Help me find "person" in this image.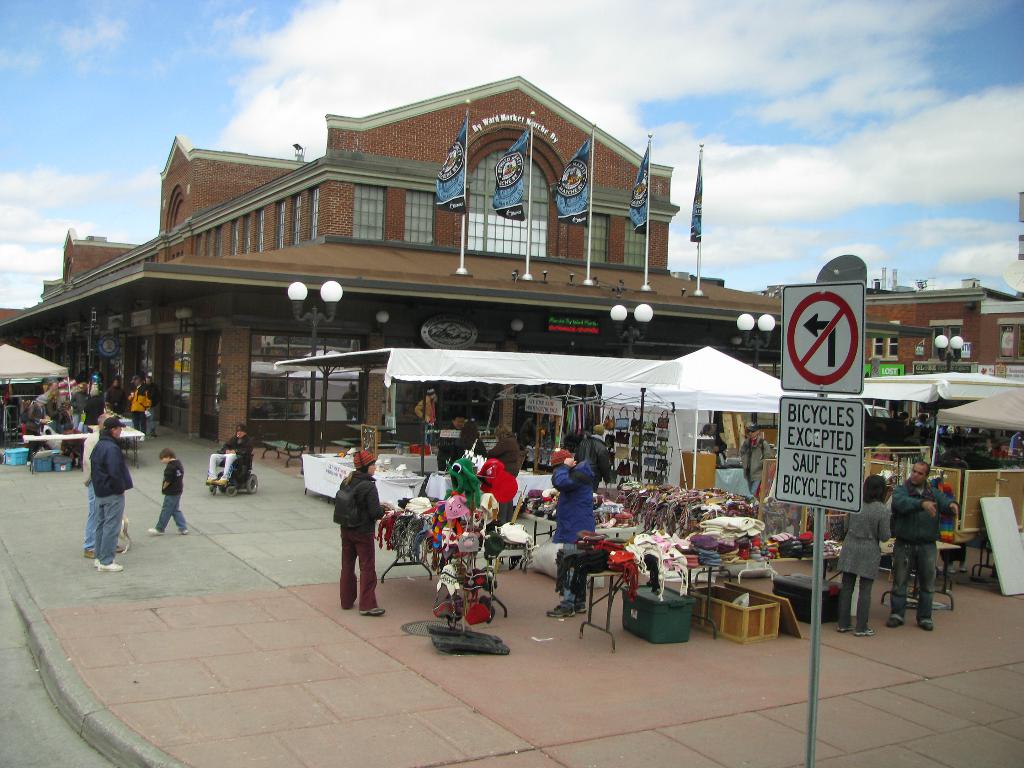
Found it: box=[411, 382, 435, 442].
